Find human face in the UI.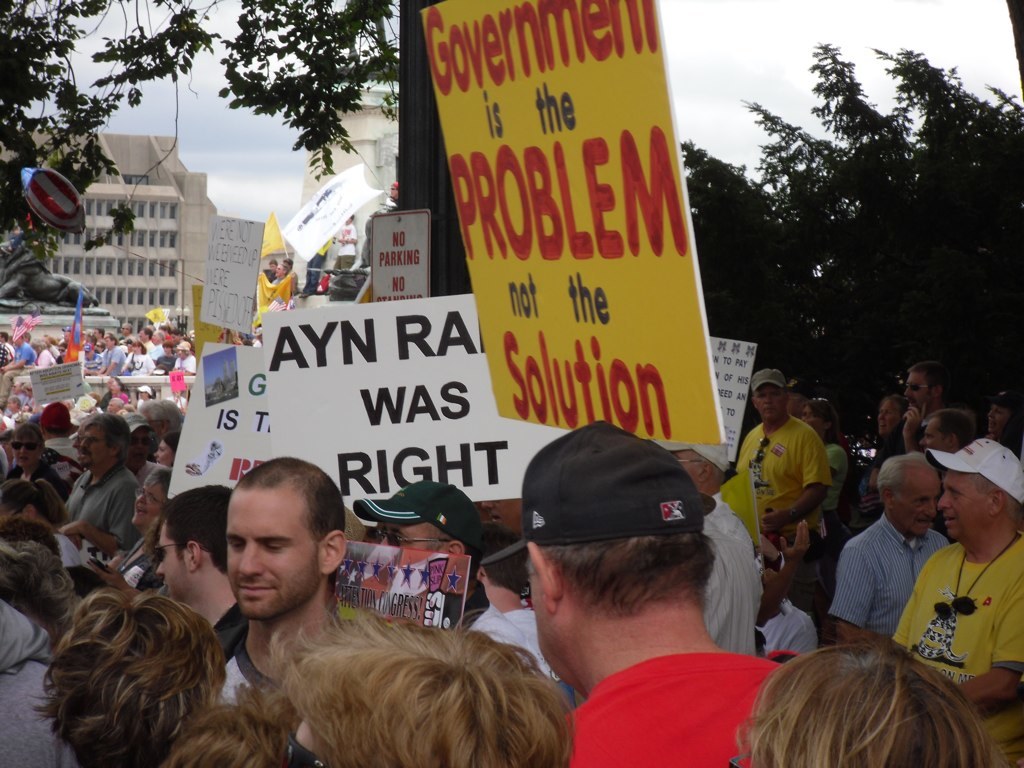
UI element at 140, 387, 148, 398.
